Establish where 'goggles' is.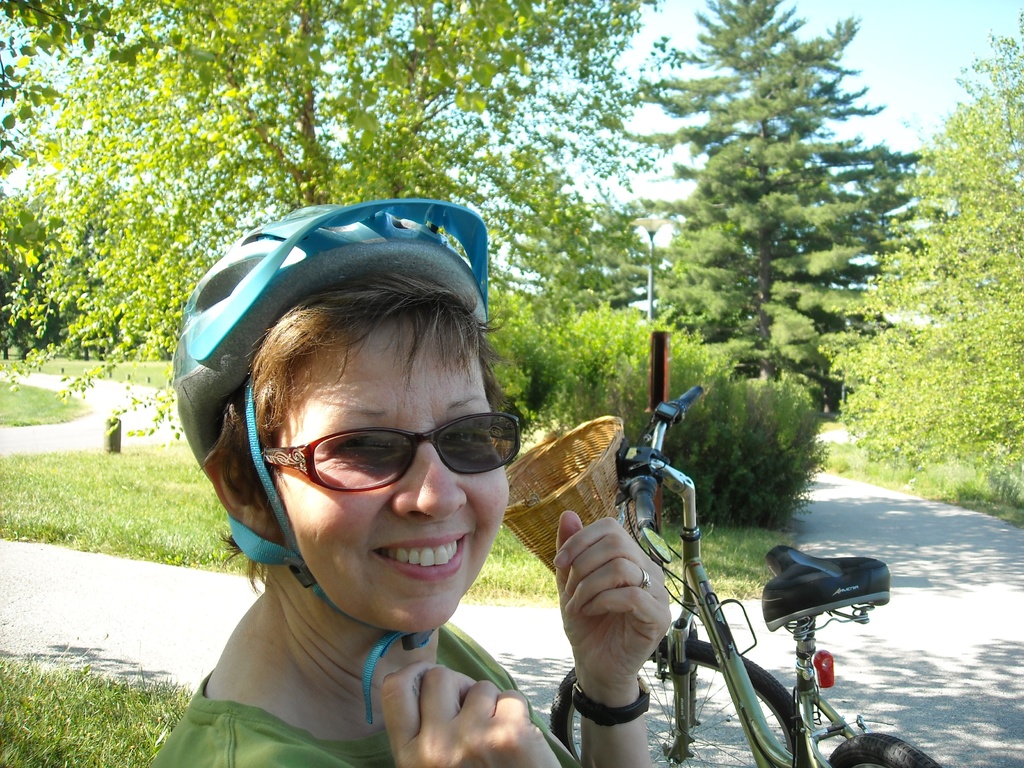
Established at [262, 408, 523, 496].
